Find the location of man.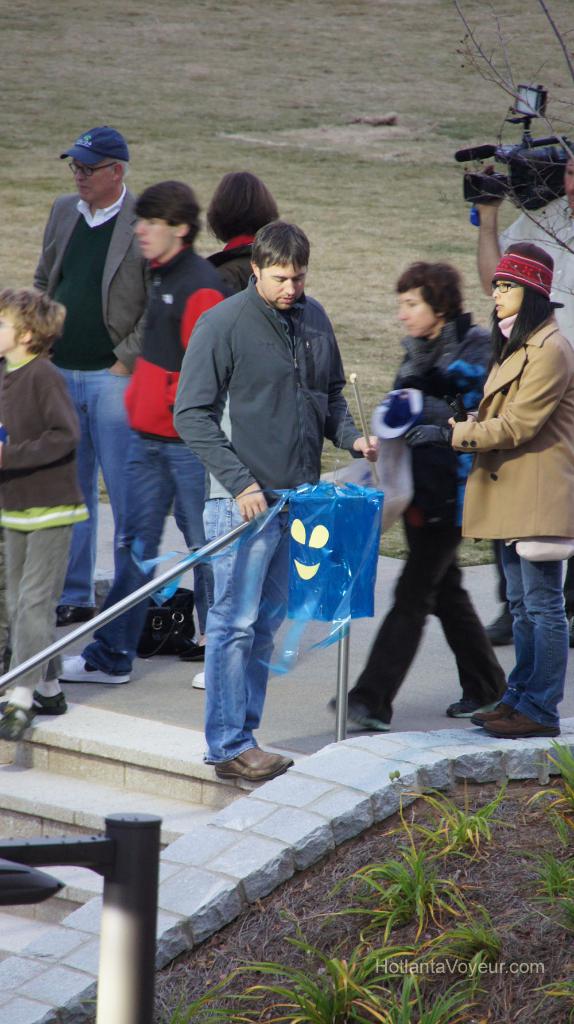
Location: bbox=(60, 180, 224, 685).
